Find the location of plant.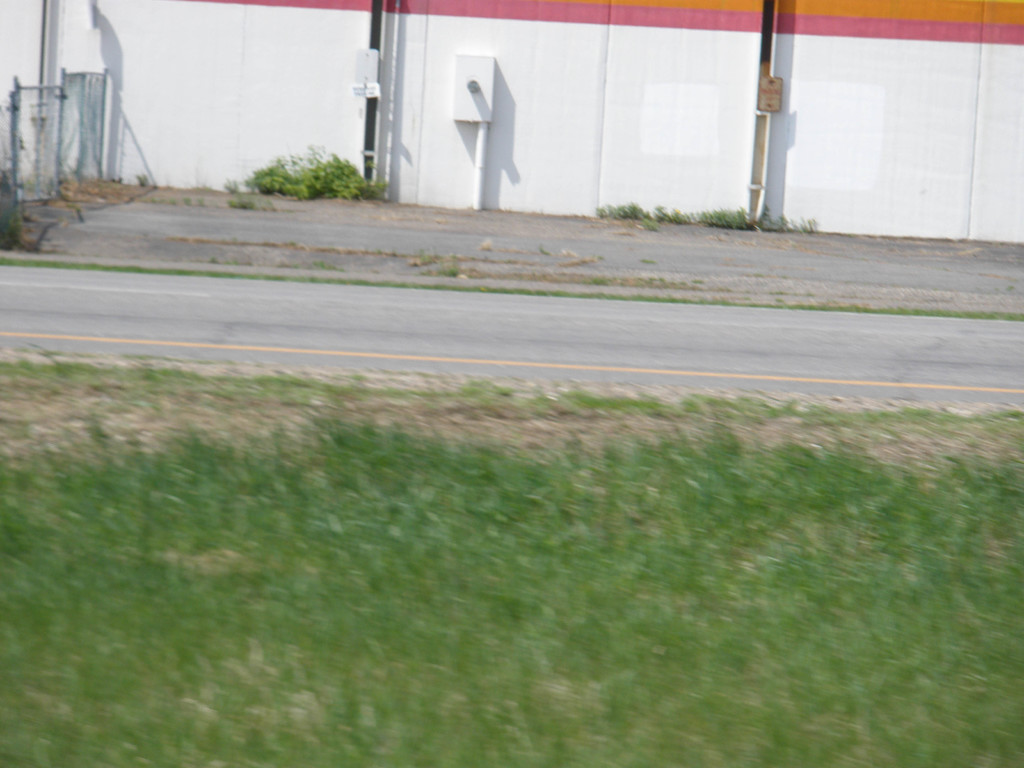
Location: 593/204/827/230.
